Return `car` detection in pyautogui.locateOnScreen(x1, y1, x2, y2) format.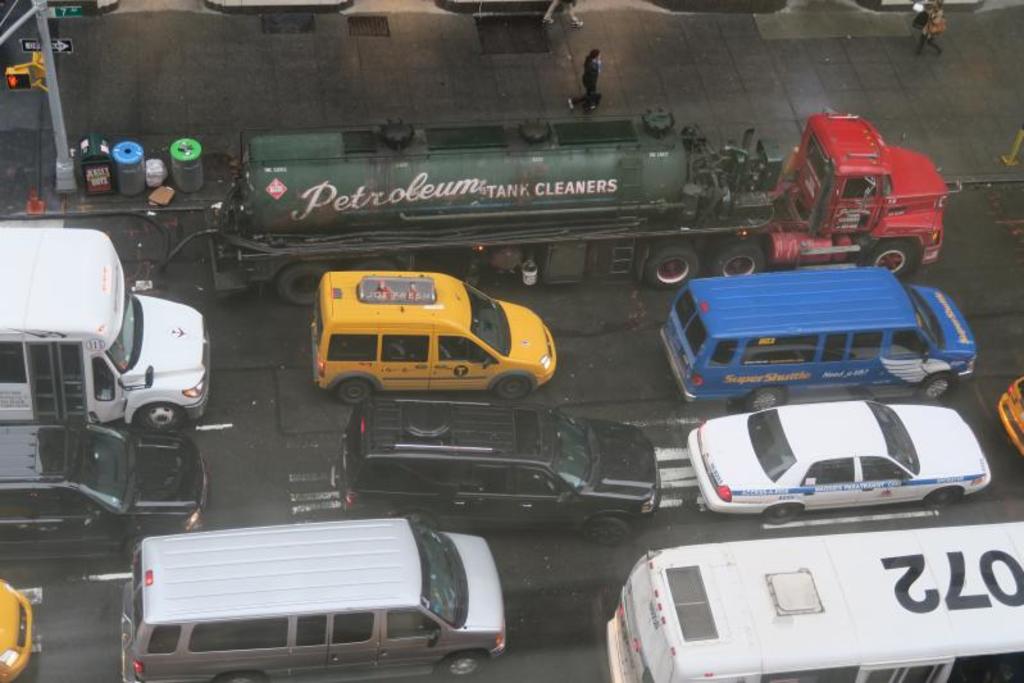
pyautogui.locateOnScreen(998, 381, 1023, 455).
